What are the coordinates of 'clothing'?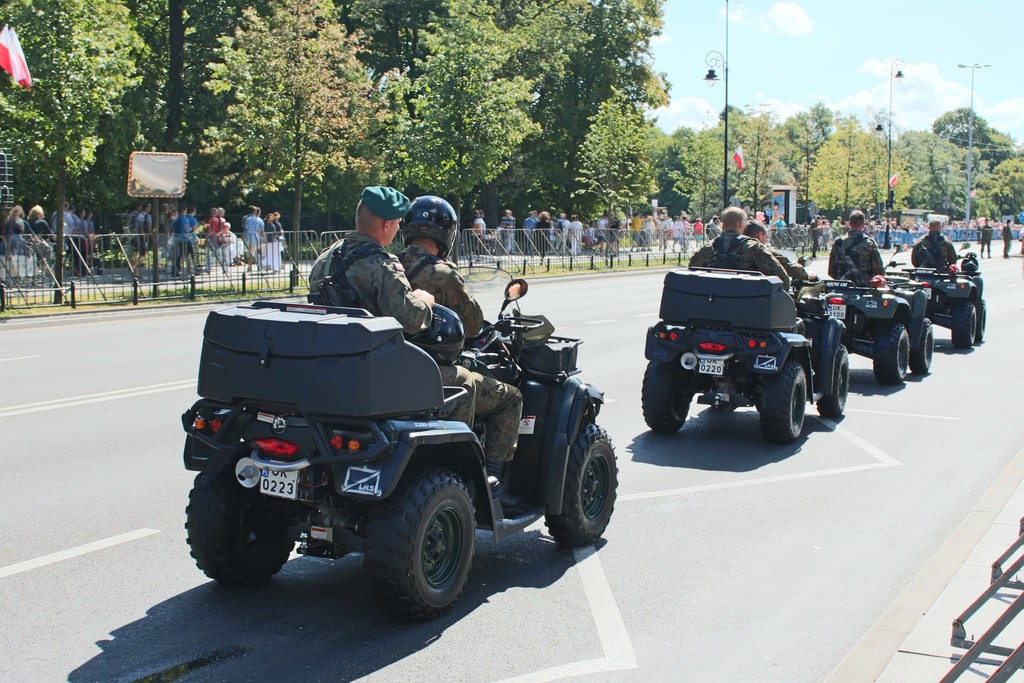
(717, 222, 723, 229).
